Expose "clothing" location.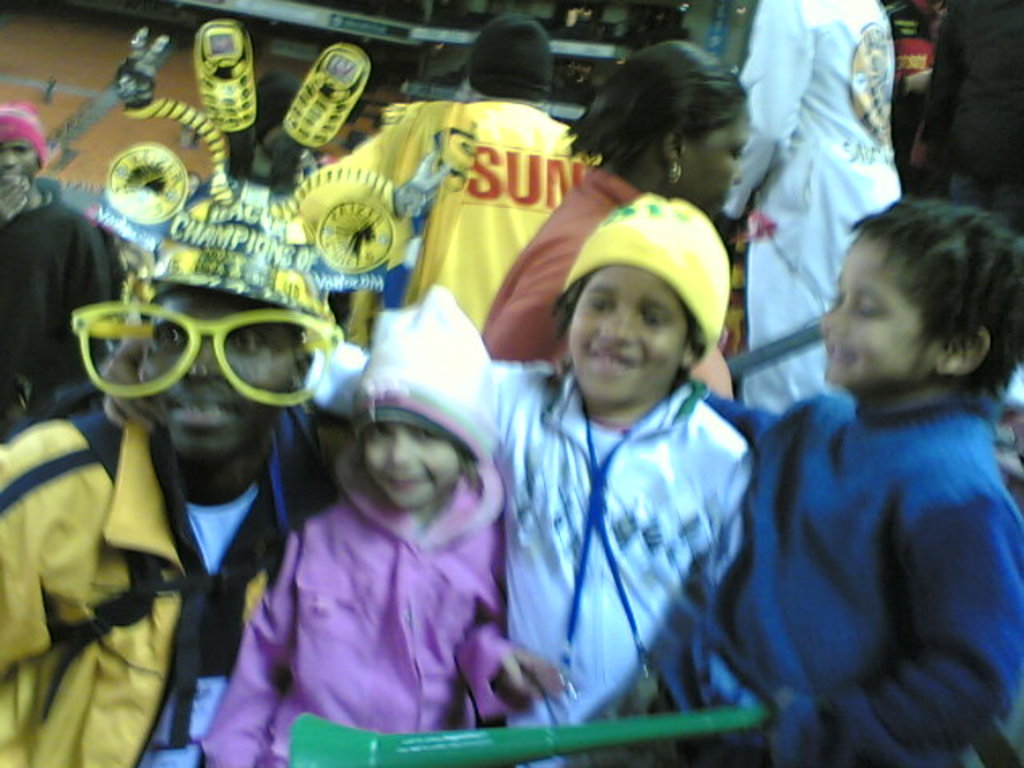
Exposed at [726, 0, 909, 421].
